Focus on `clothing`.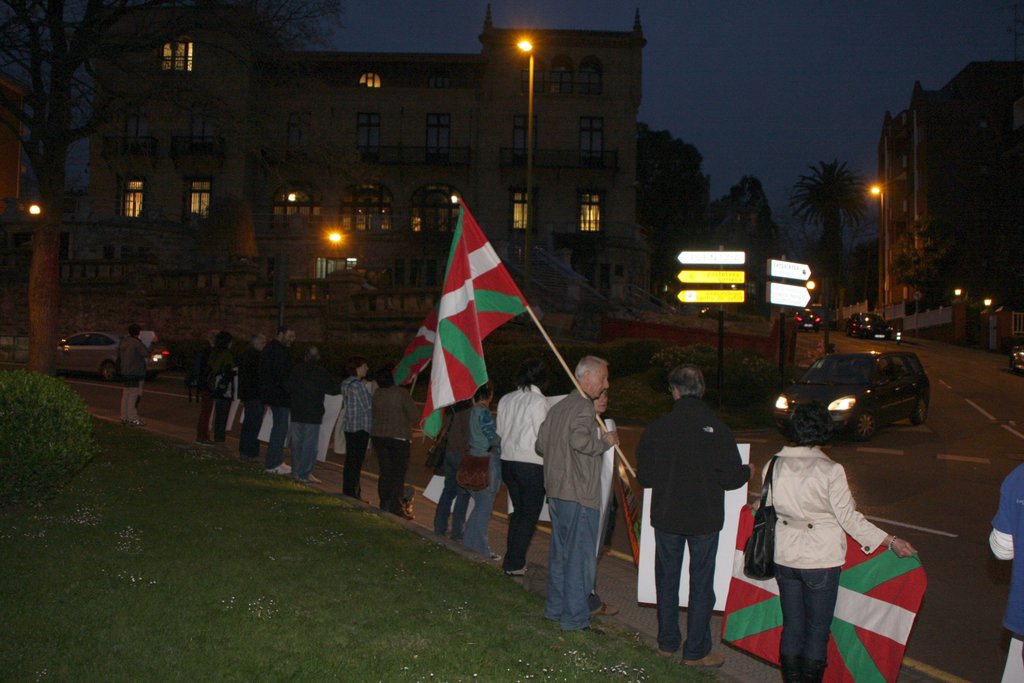
Focused at left=264, top=350, right=287, bottom=470.
